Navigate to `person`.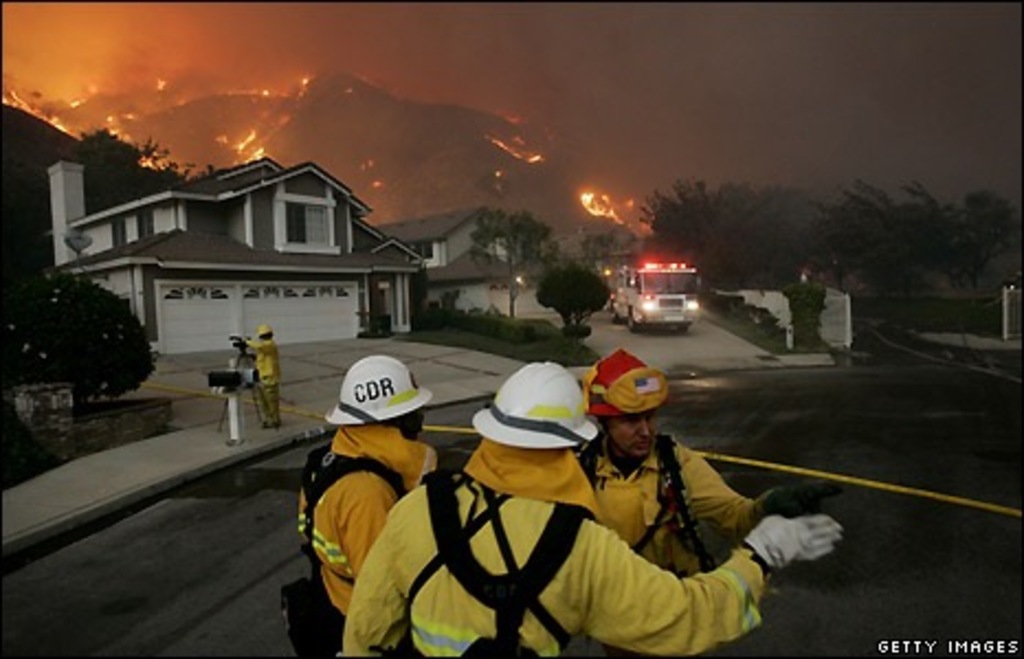
Navigation target: left=347, top=358, right=850, bottom=657.
